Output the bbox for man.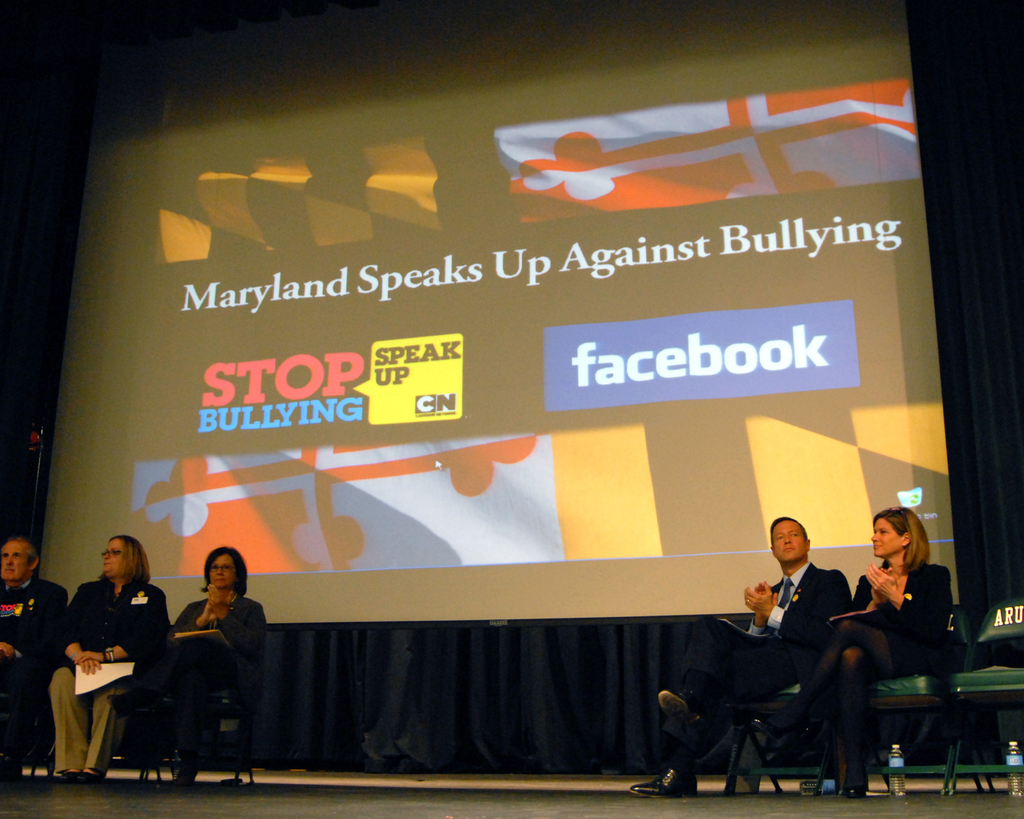
[x1=628, y1=516, x2=856, y2=802].
